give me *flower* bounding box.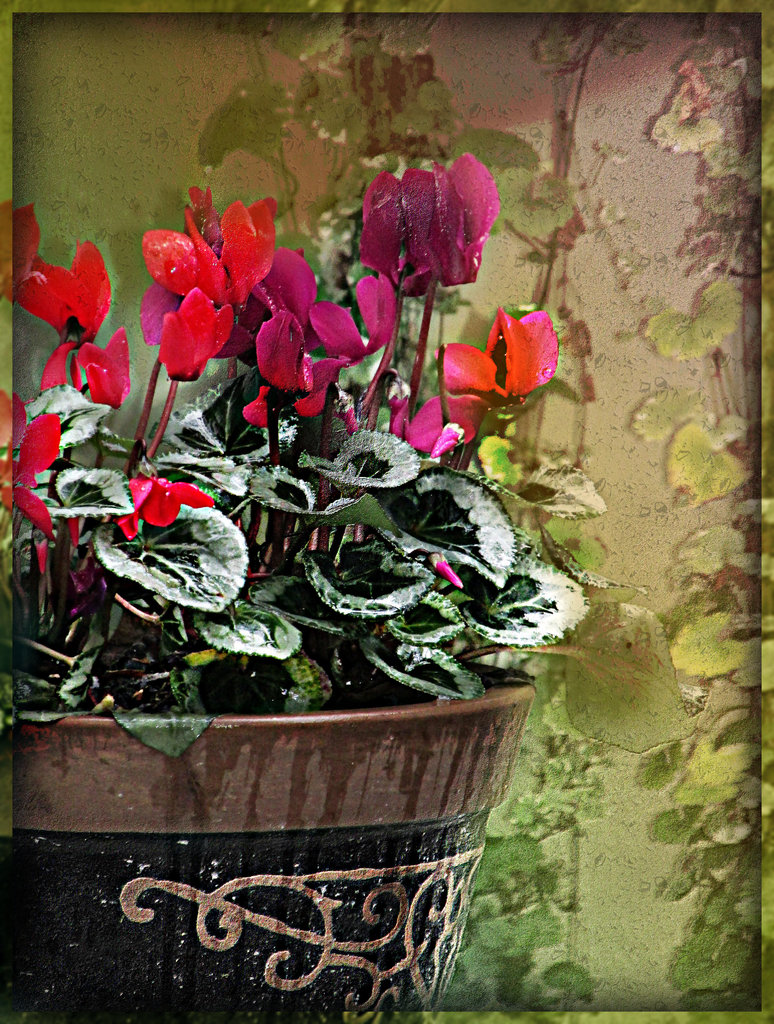
detection(357, 152, 504, 304).
